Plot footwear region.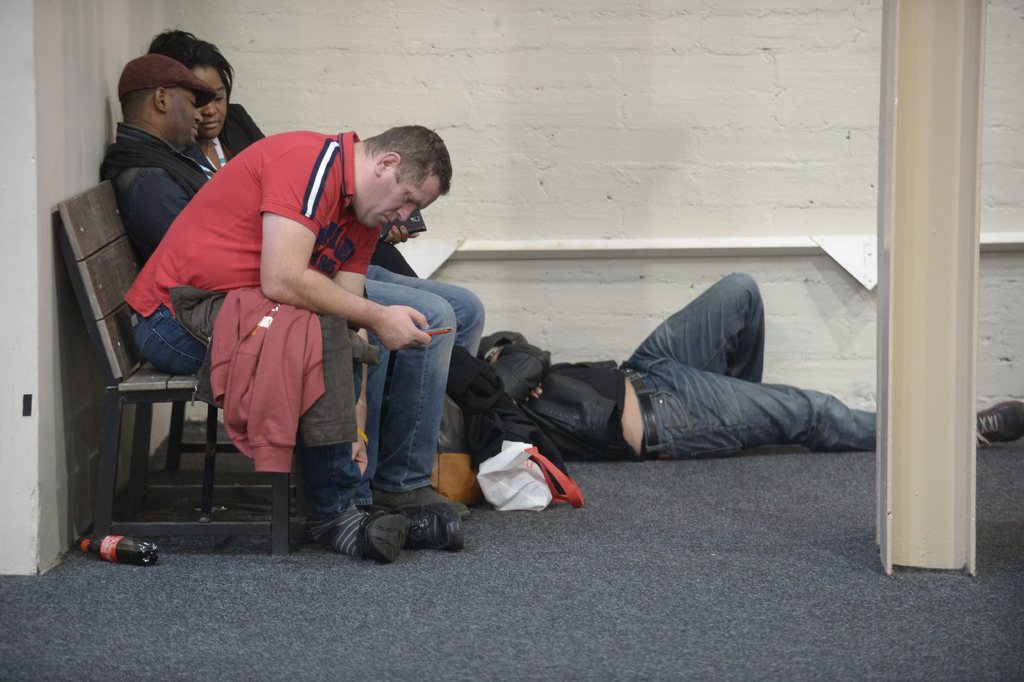
Plotted at box=[353, 510, 411, 561].
